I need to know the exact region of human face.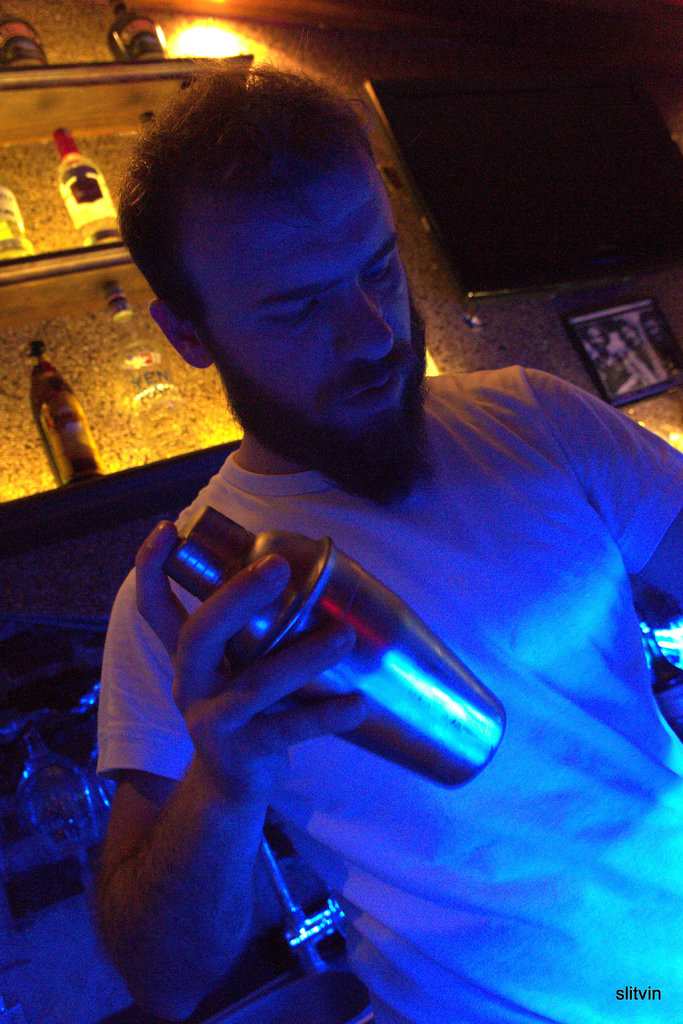
Region: detection(171, 140, 434, 488).
